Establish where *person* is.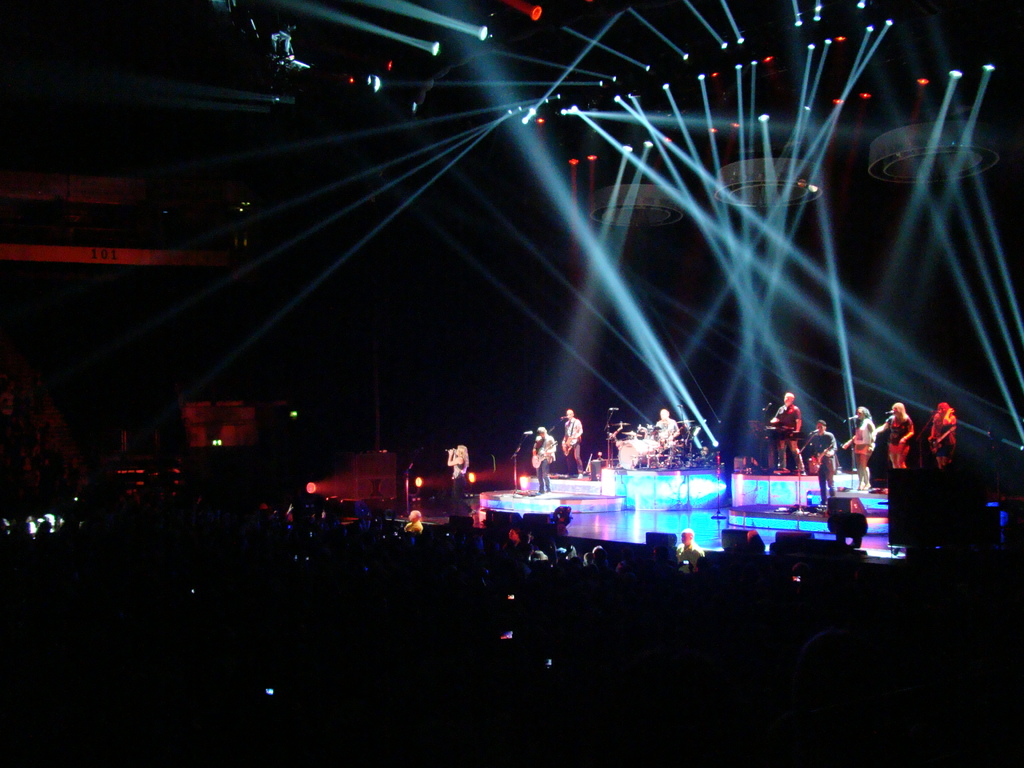
Established at l=650, t=404, r=680, b=445.
